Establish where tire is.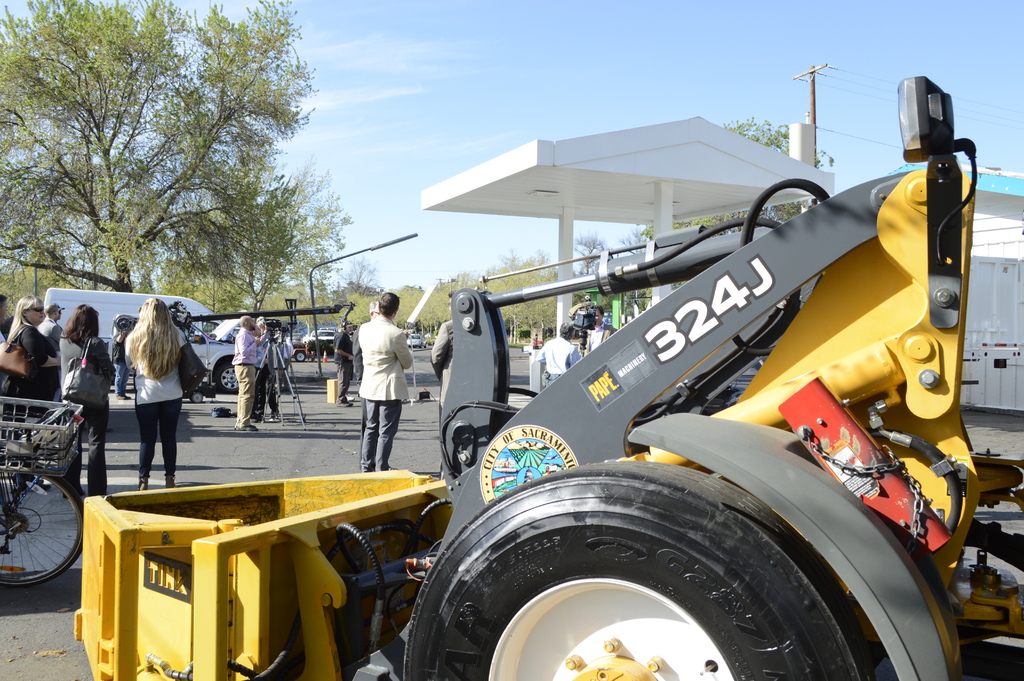
Established at {"left": 215, "top": 360, "right": 240, "bottom": 391}.
